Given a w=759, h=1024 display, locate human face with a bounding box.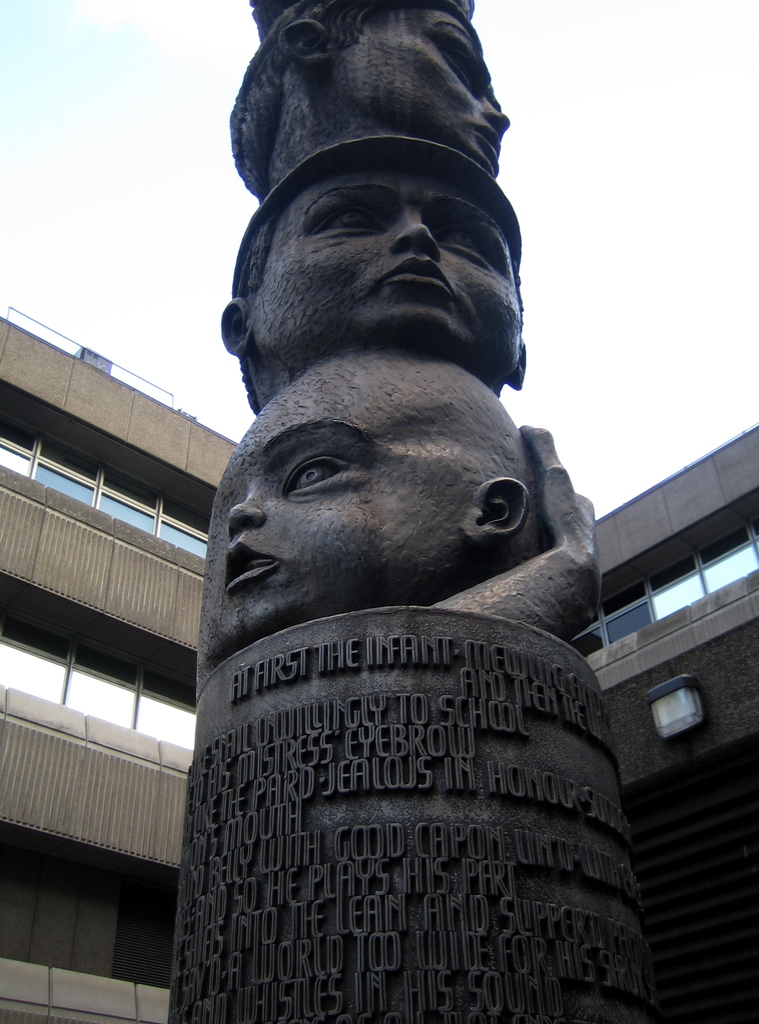
Located: 249 168 526 358.
